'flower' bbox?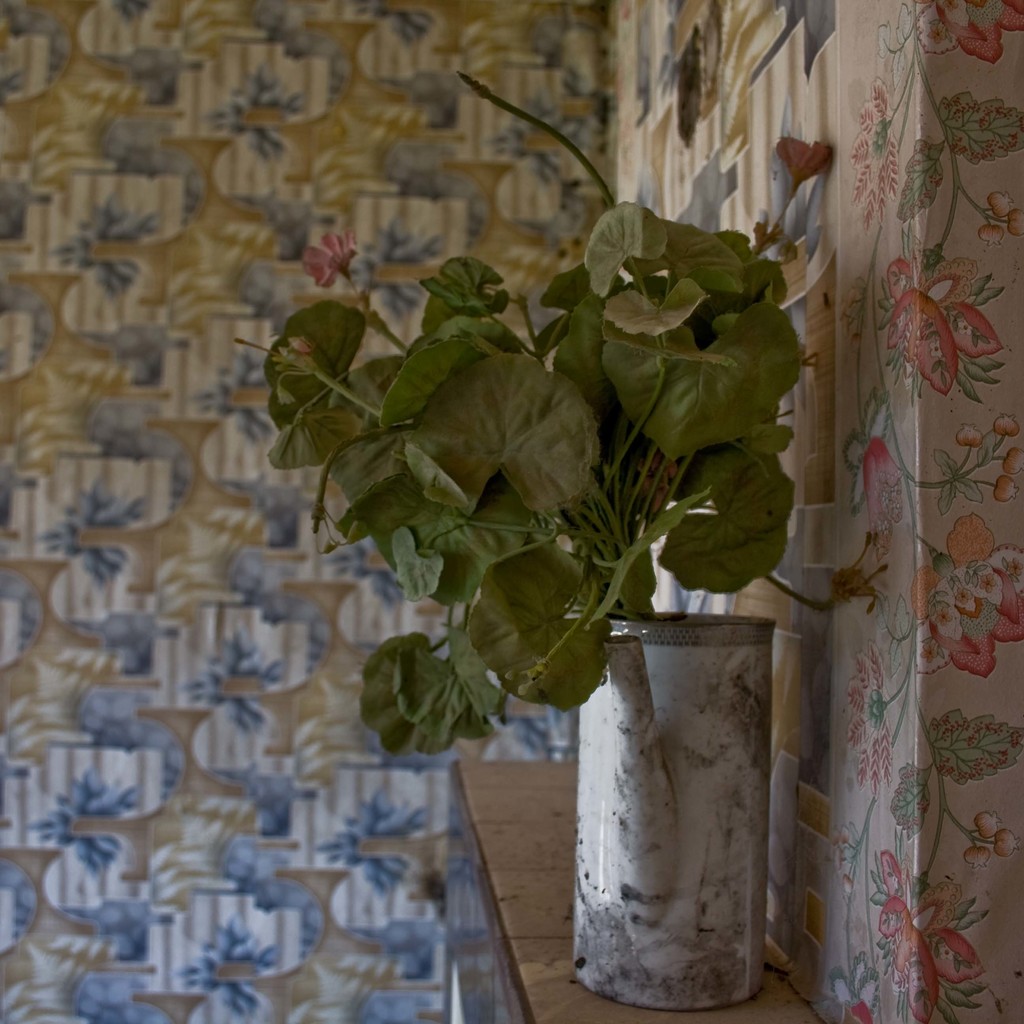
<bbox>888, 252, 1000, 392</bbox>
